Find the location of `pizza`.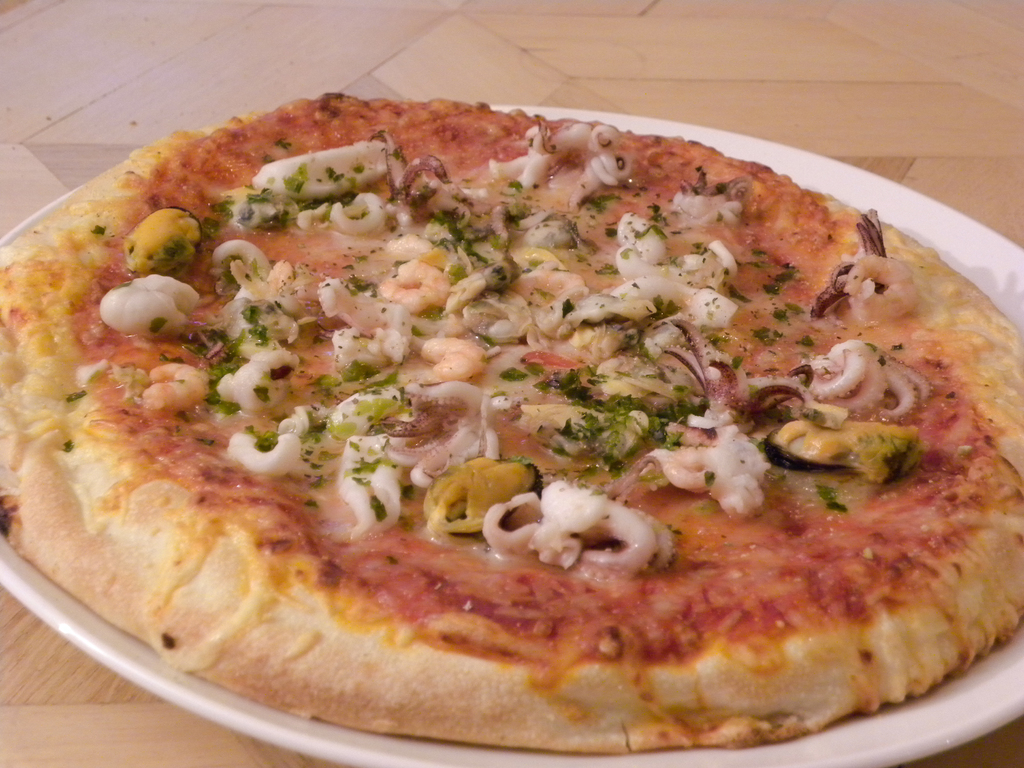
Location: region(26, 98, 1018, 758).
